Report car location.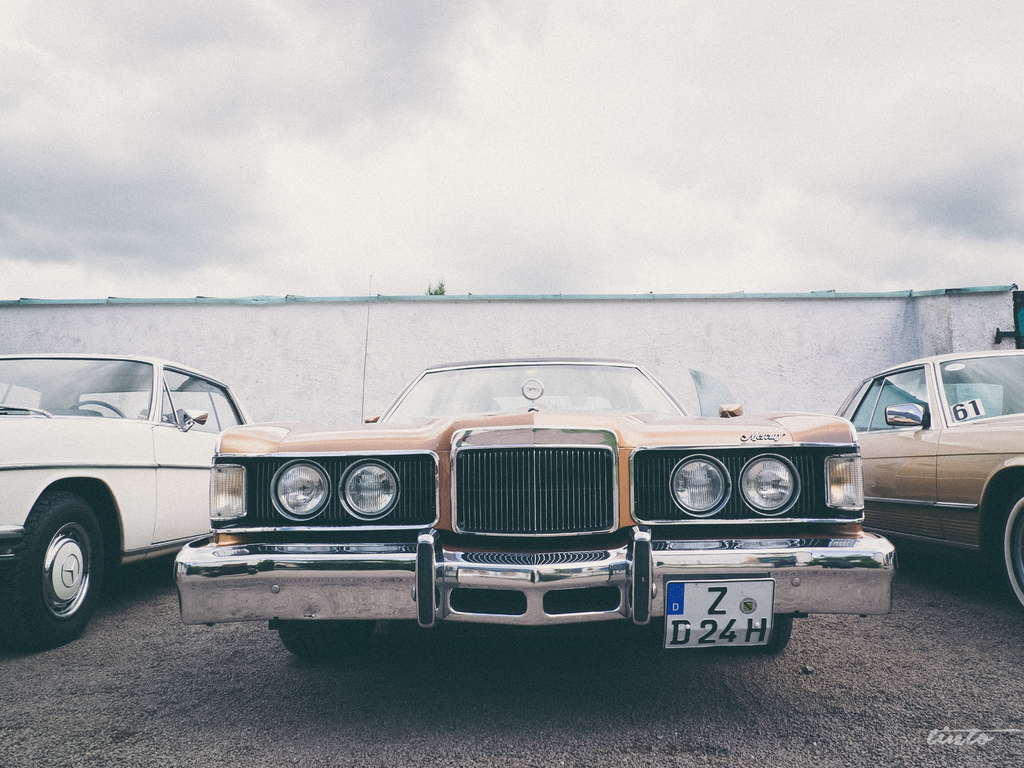
Report: region(0, 352, 255, 639).
